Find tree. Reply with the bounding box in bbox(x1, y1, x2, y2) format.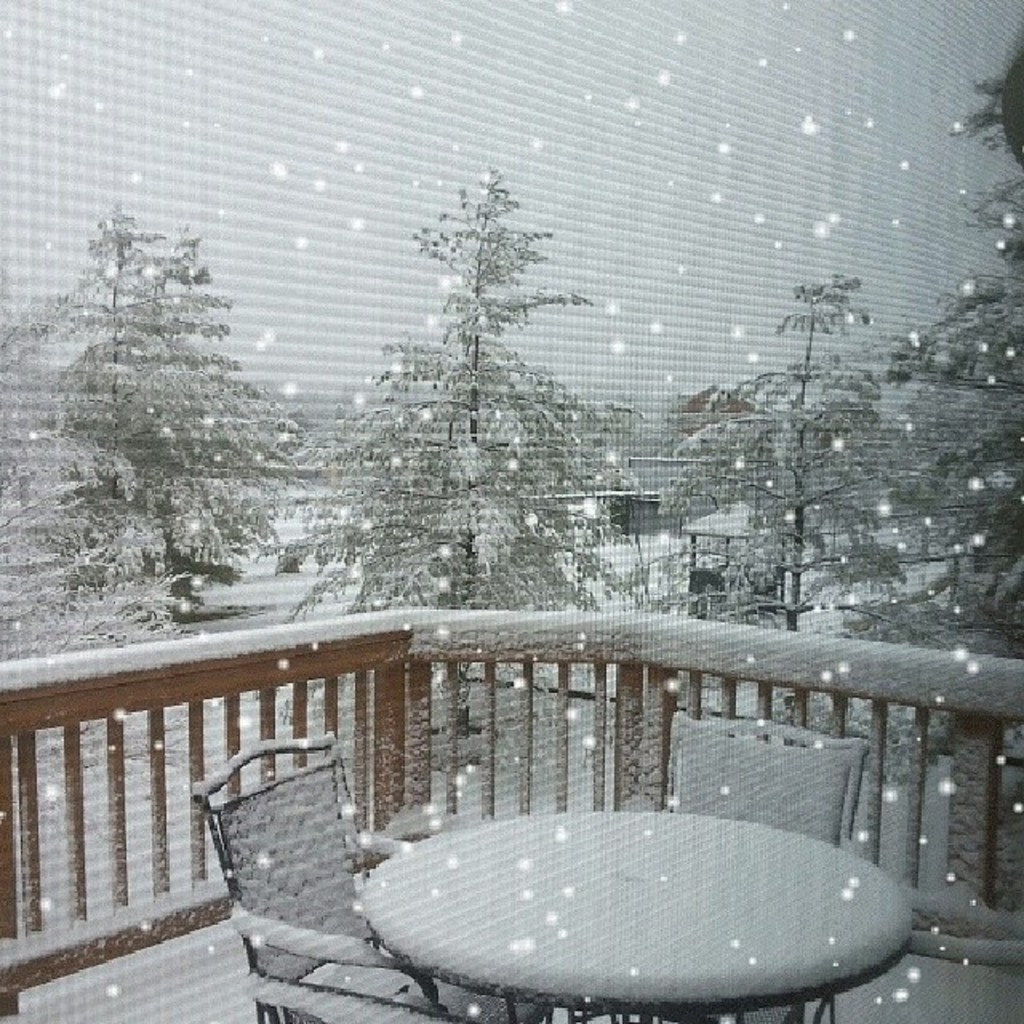
bbox(22, 216, 299, 624).
